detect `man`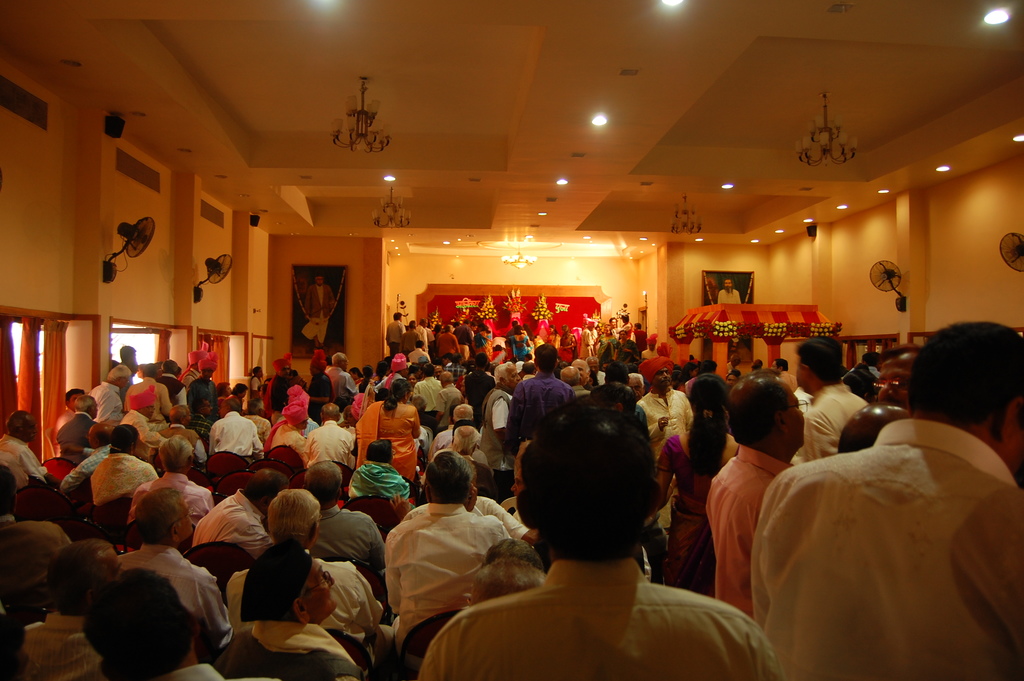
<box>404,324,414,349</box>
